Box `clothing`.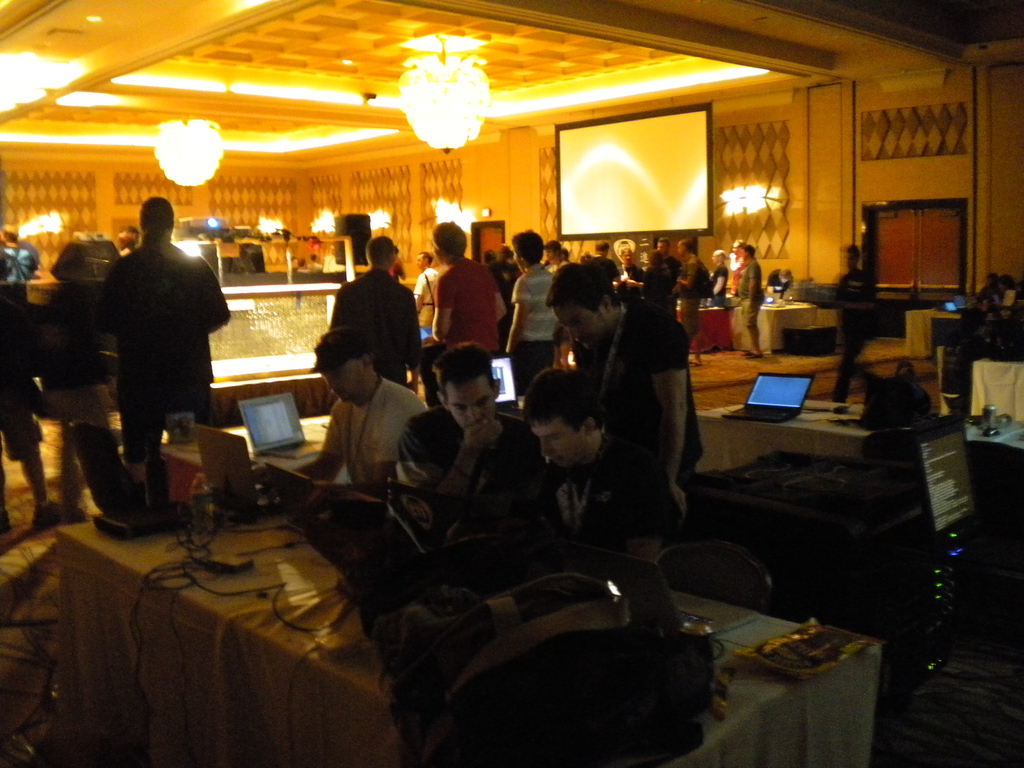
bbox(435, 253, 500, 354).
